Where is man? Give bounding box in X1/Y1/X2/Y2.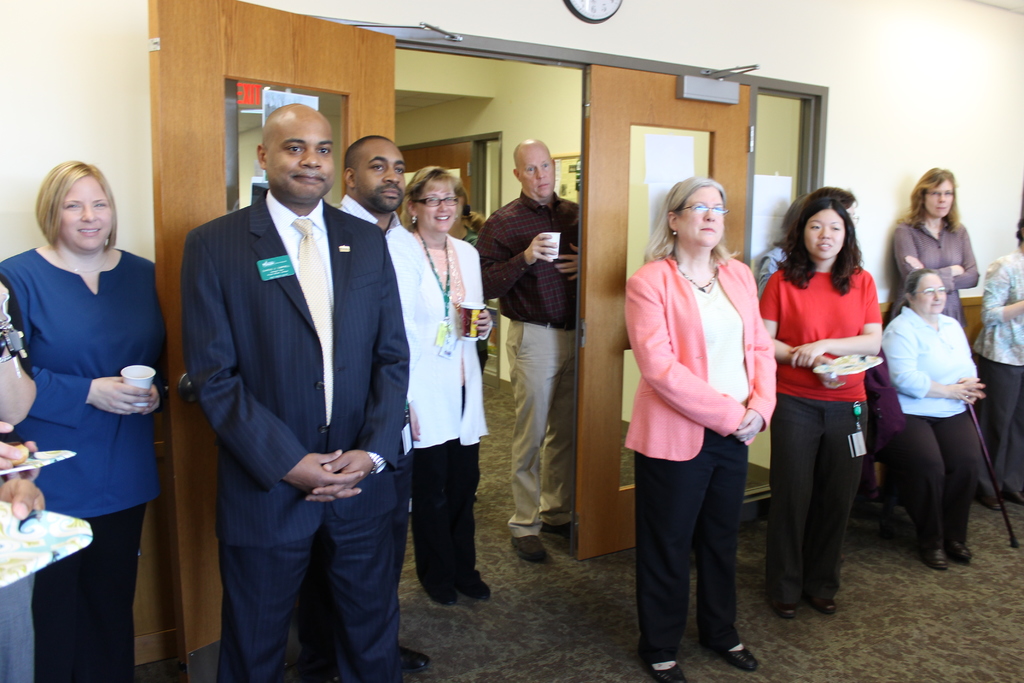
297/134/432/682.
